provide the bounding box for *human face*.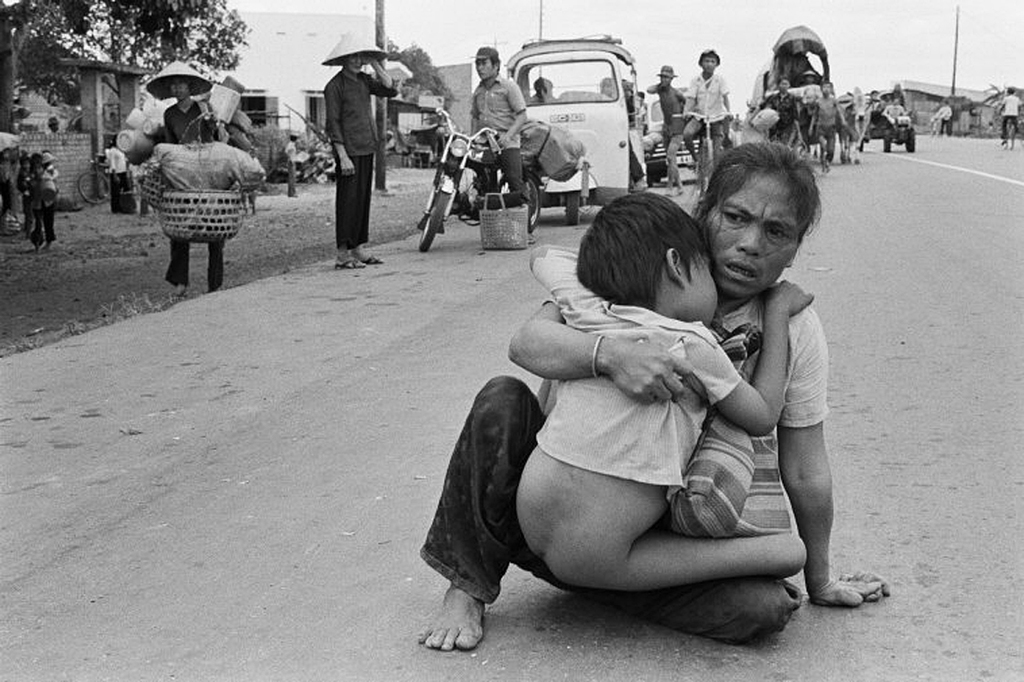
(173, 80, 190, 100).
